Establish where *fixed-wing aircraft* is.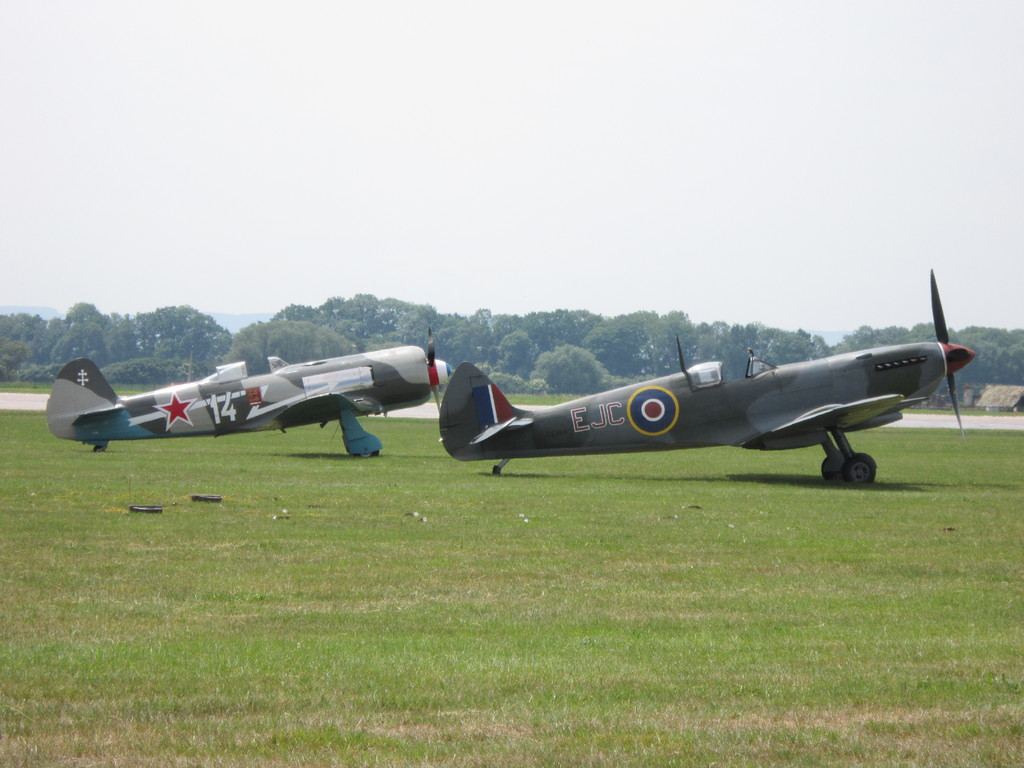
Established at {"x1": 45, "y1": 328, "x2": 451, "y2": 456}.
